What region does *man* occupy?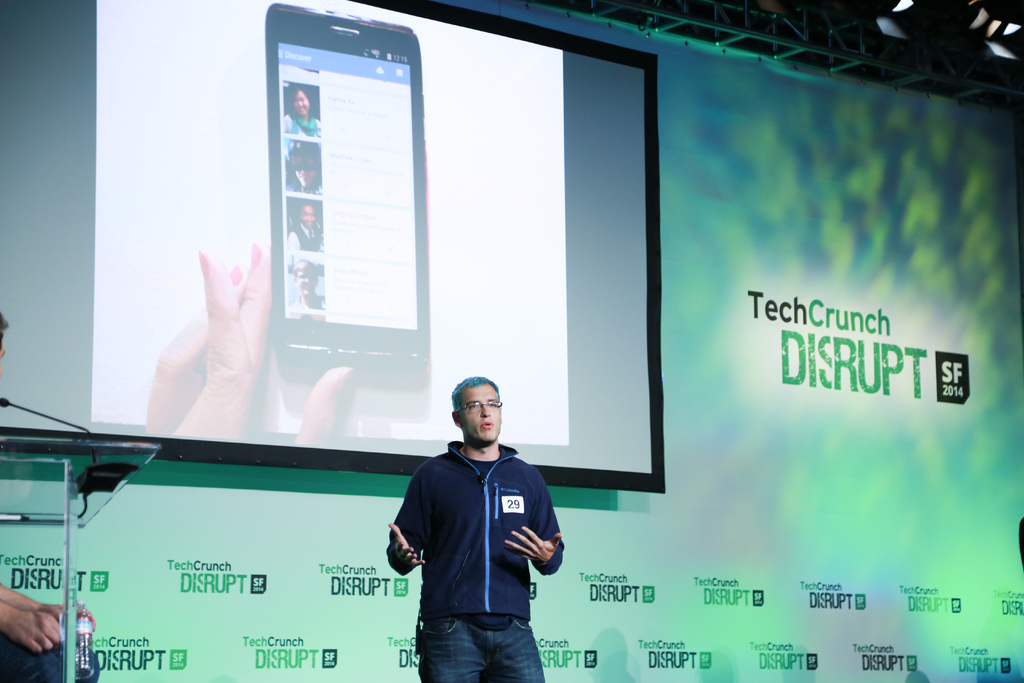
(left=287, top=204, right=320, bottom=248).
